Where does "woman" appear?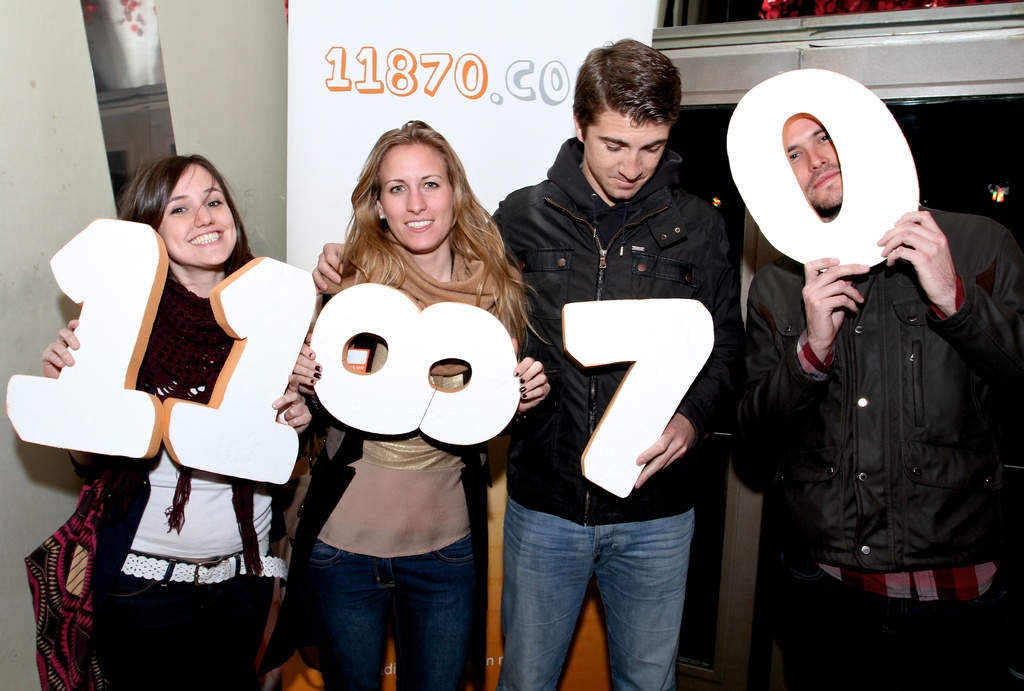
Appears at 288, 117, 552, 690.
